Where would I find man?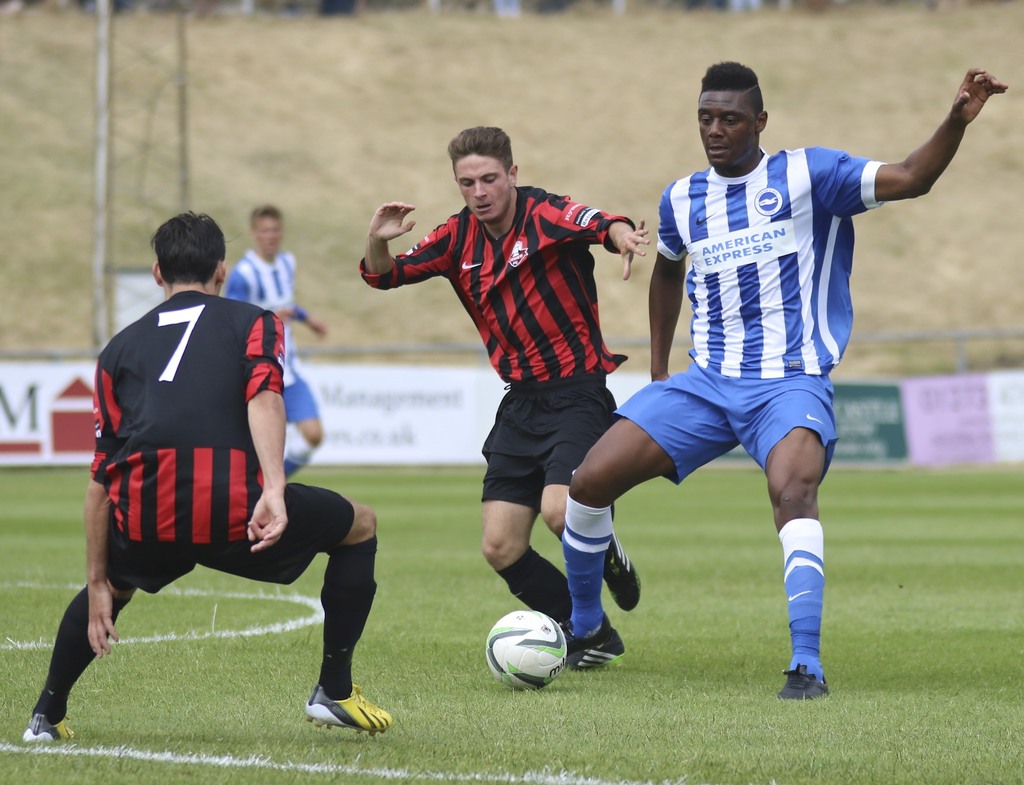
At (63, 211, 348, 738).
